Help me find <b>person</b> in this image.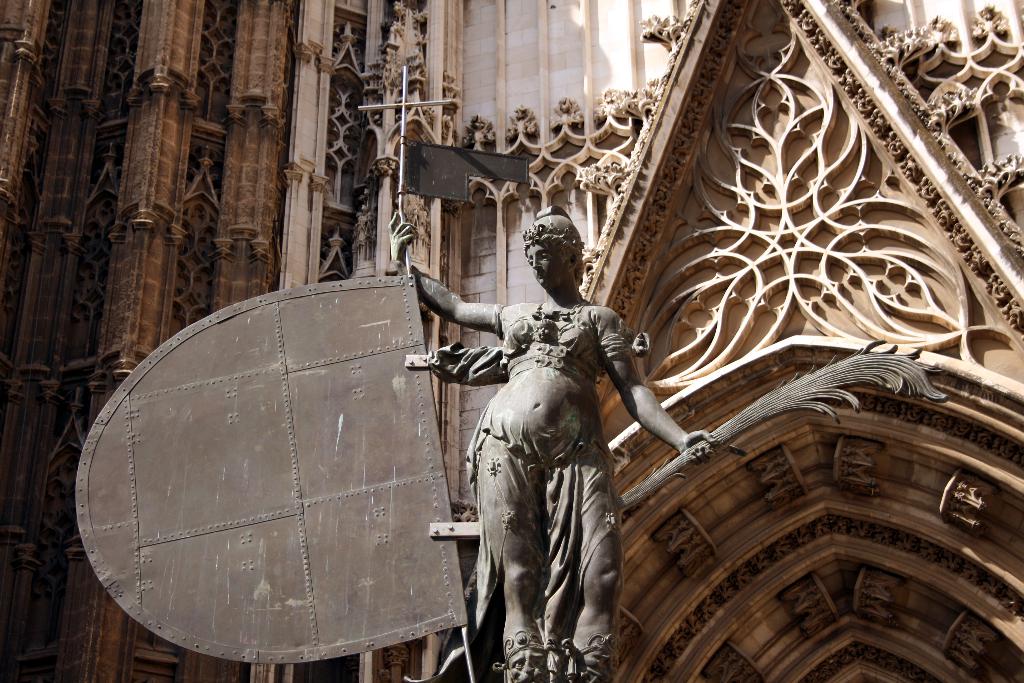
Found it: box(454, 231, 648, 682).
